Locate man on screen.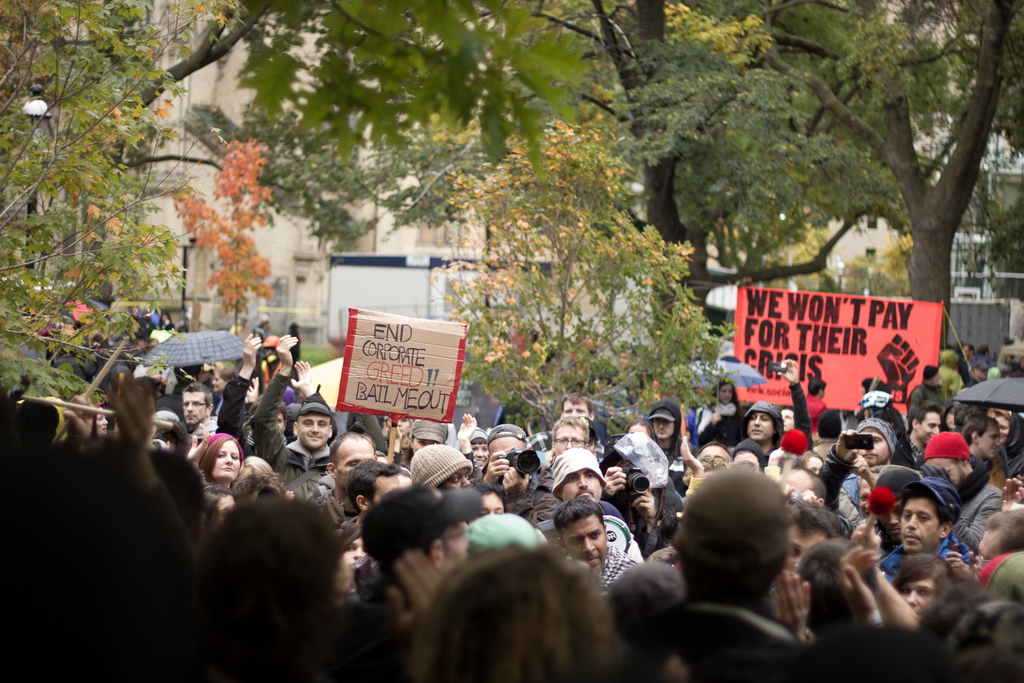
On screen at (551, 499, 640, 600).
